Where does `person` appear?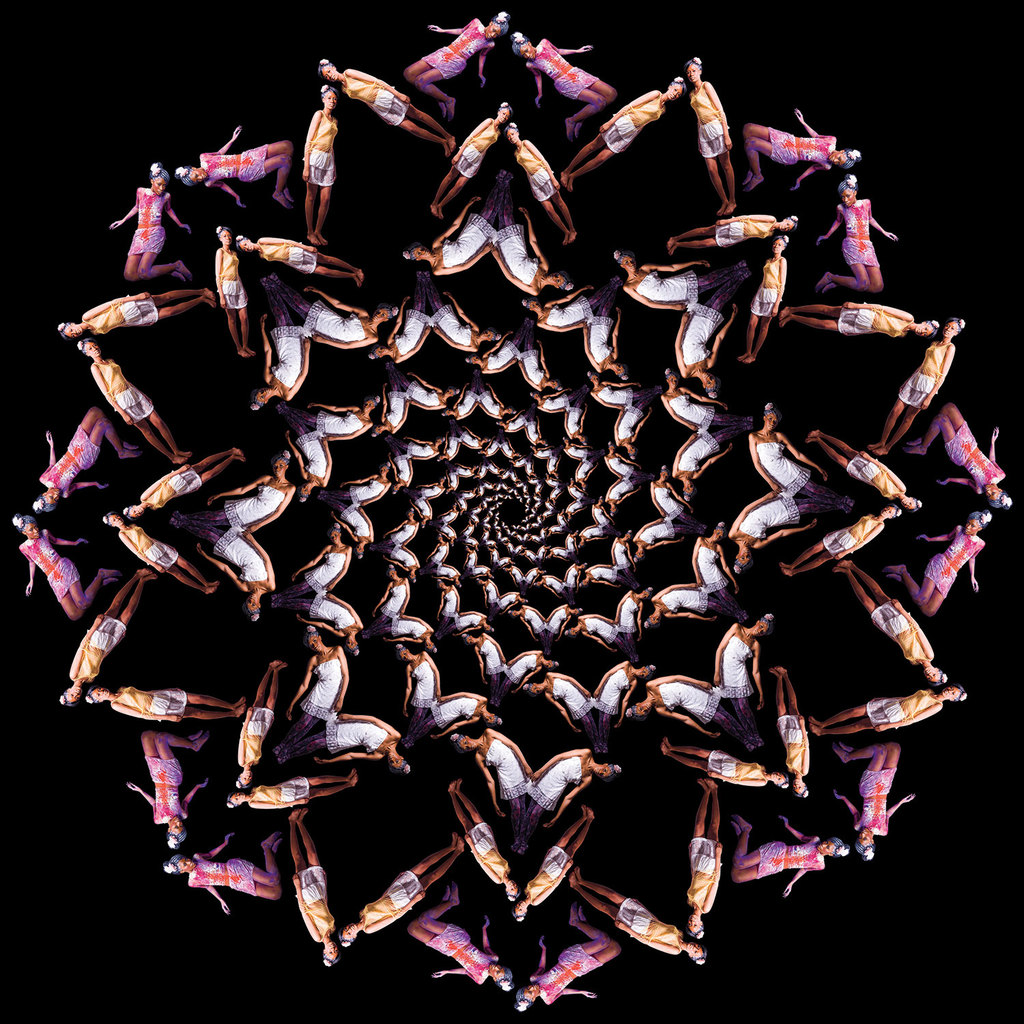
Appears at bbox=[293, 801, 335, 971].
